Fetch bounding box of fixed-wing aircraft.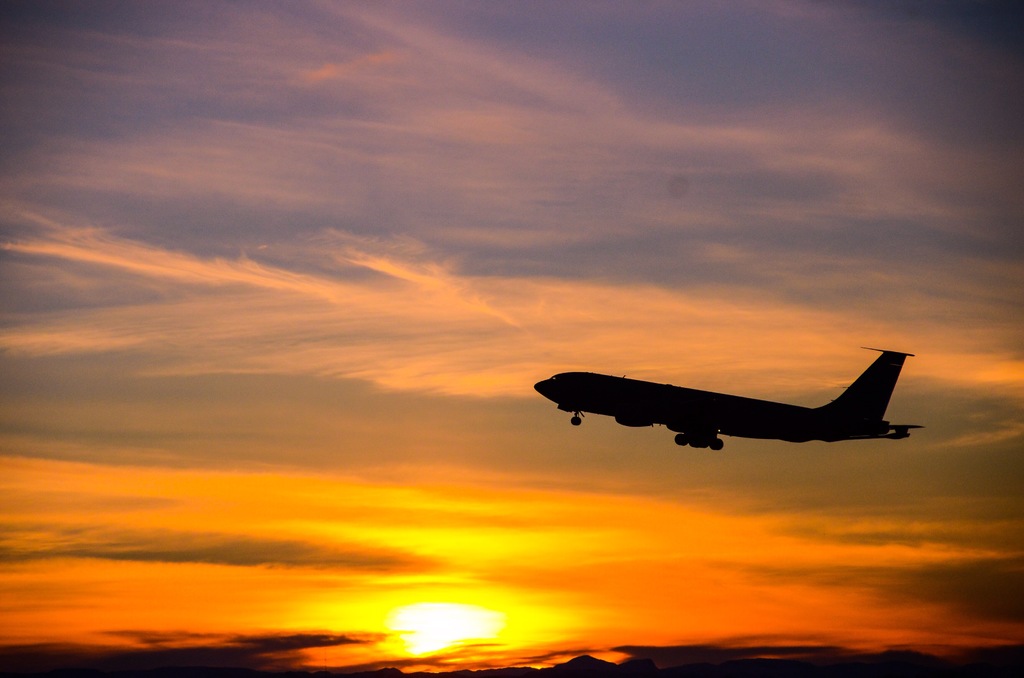
Bbox: 535:348:920:449.
